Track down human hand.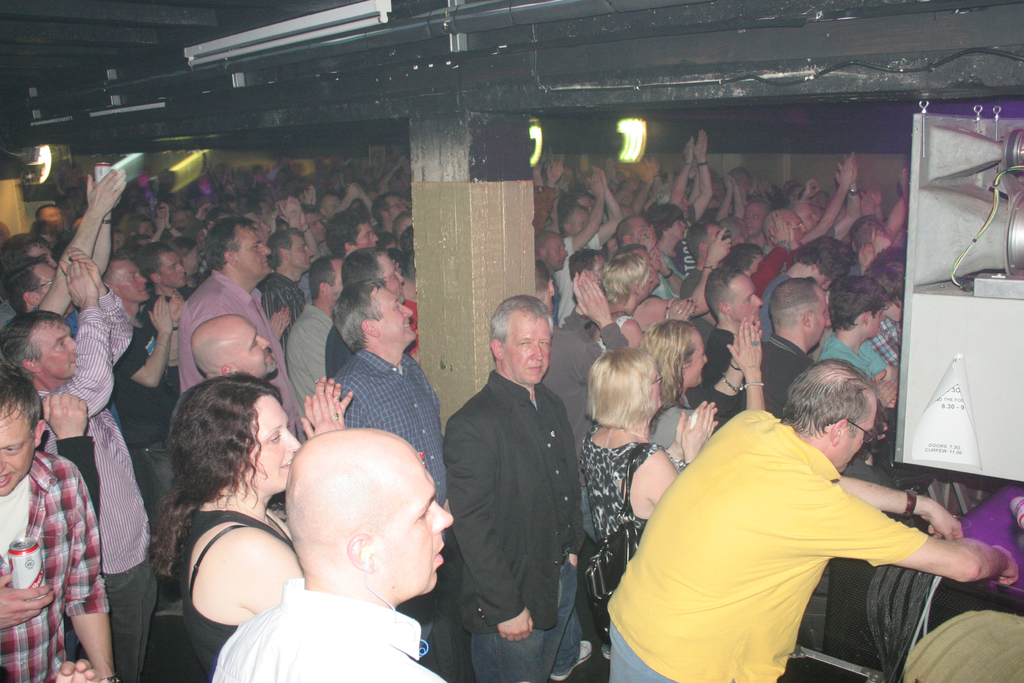
Tracked to detection(706, 225, 732, 263).
